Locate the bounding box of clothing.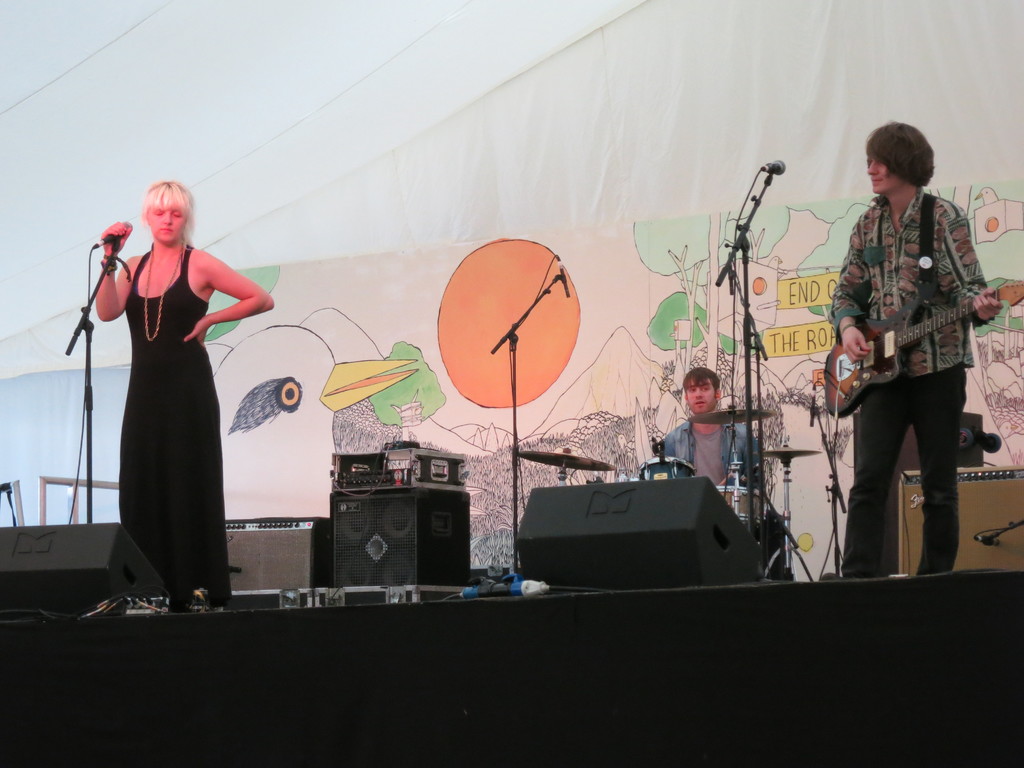
Bounding box: x1=662, y1=421, x2=762, y2=486.
